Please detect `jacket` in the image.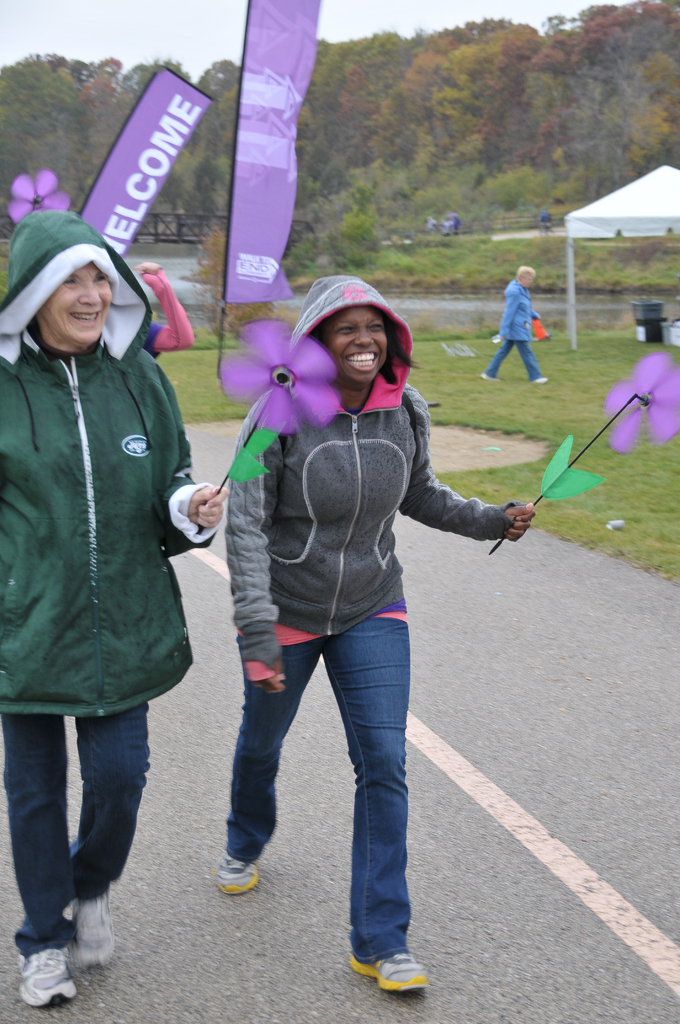
{"left": 499, "top": 276, "right": 540, "bottom": 344}.
